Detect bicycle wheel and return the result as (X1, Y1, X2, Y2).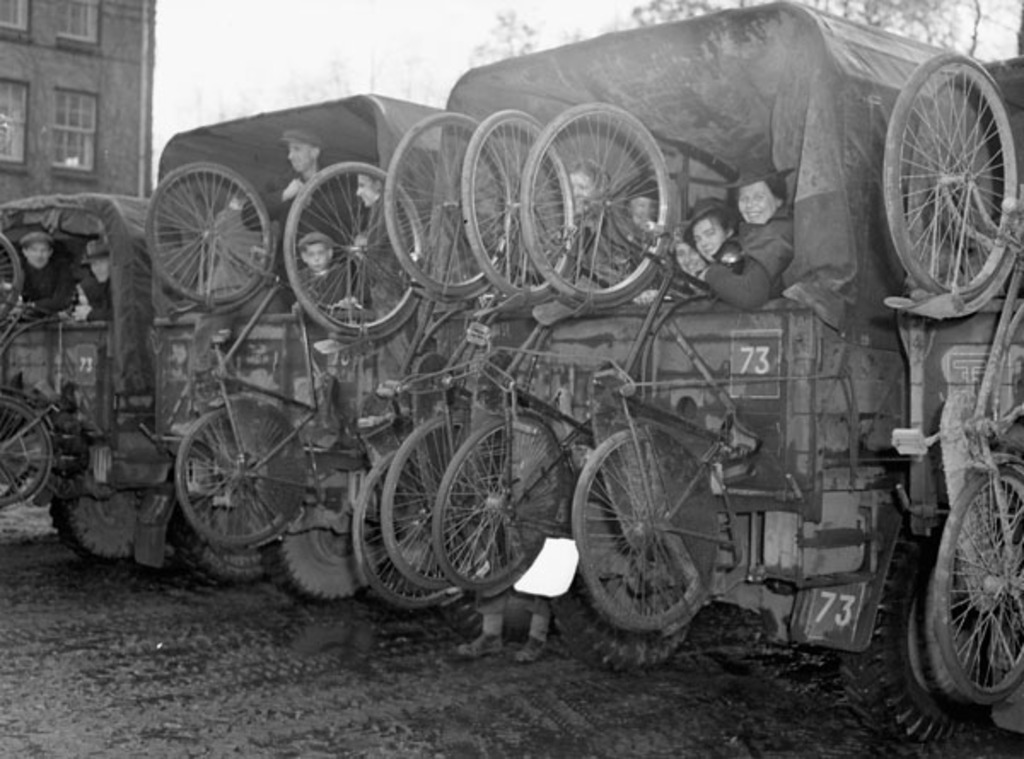
(0, 394, 51, 508).
